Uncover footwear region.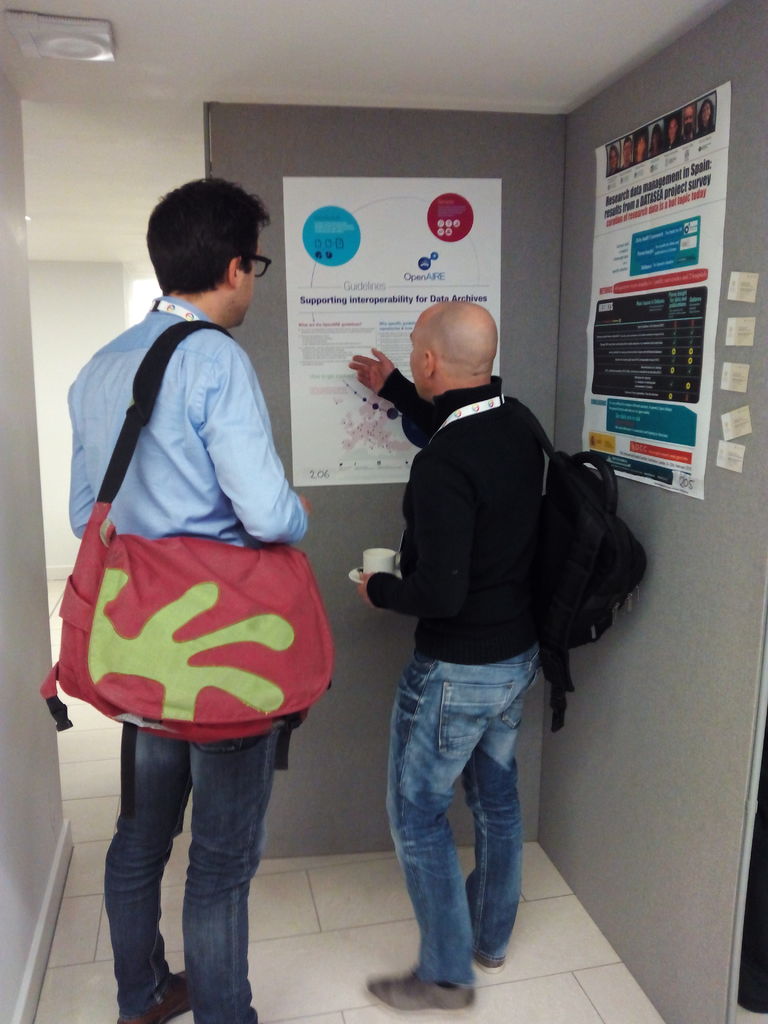
Uncovered: [left=391, top=922, right=494, bottom=996].
